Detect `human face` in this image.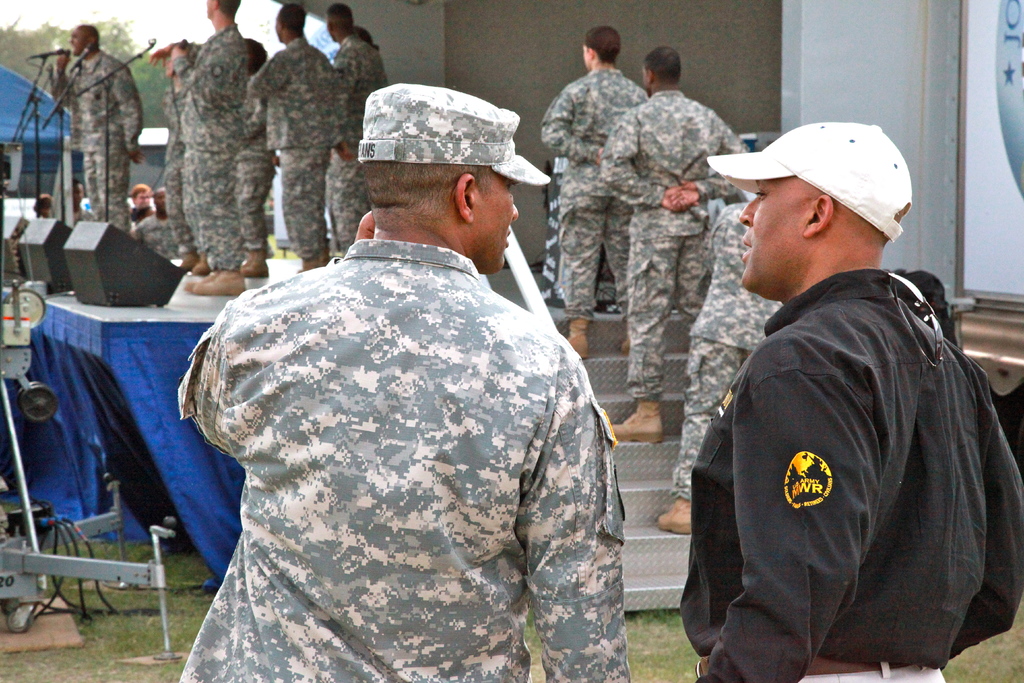
Detection: region(472, 161, 525, 276).
